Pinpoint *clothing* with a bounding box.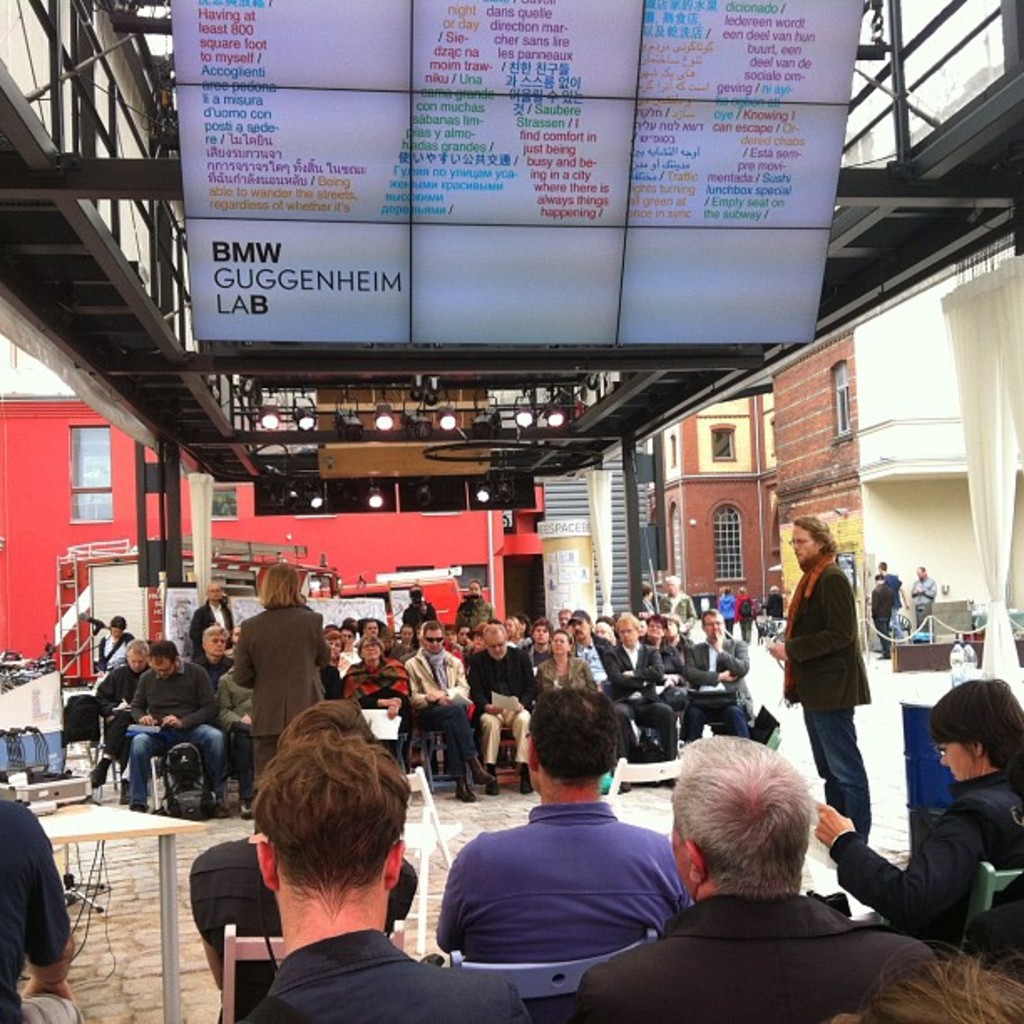
216 668 251 801.
